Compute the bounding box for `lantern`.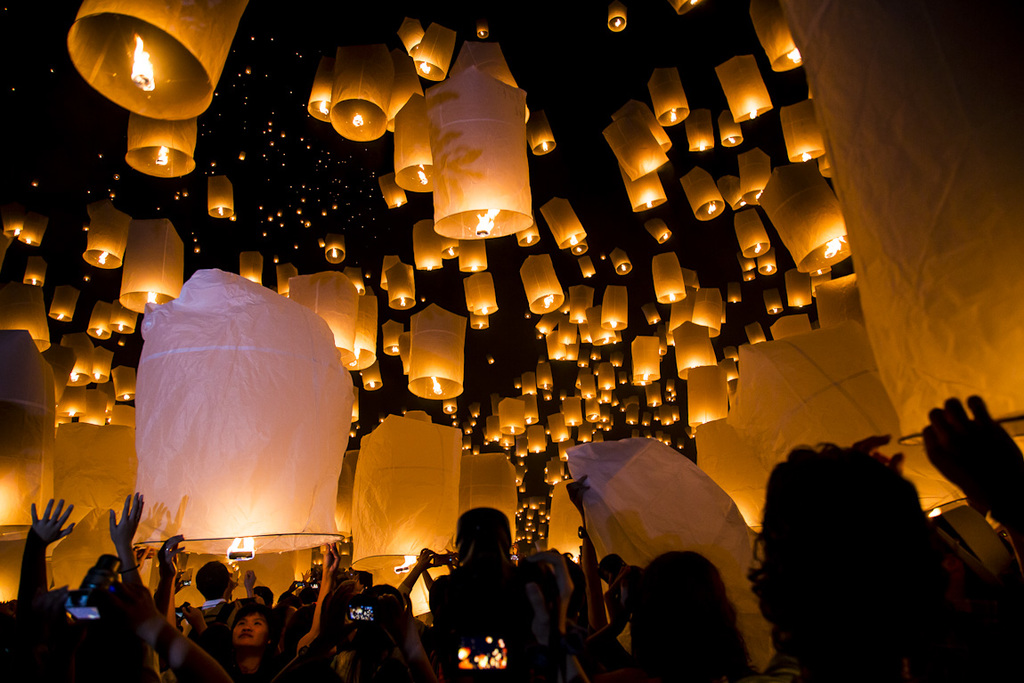
box=[647, 68, 687, 125].
